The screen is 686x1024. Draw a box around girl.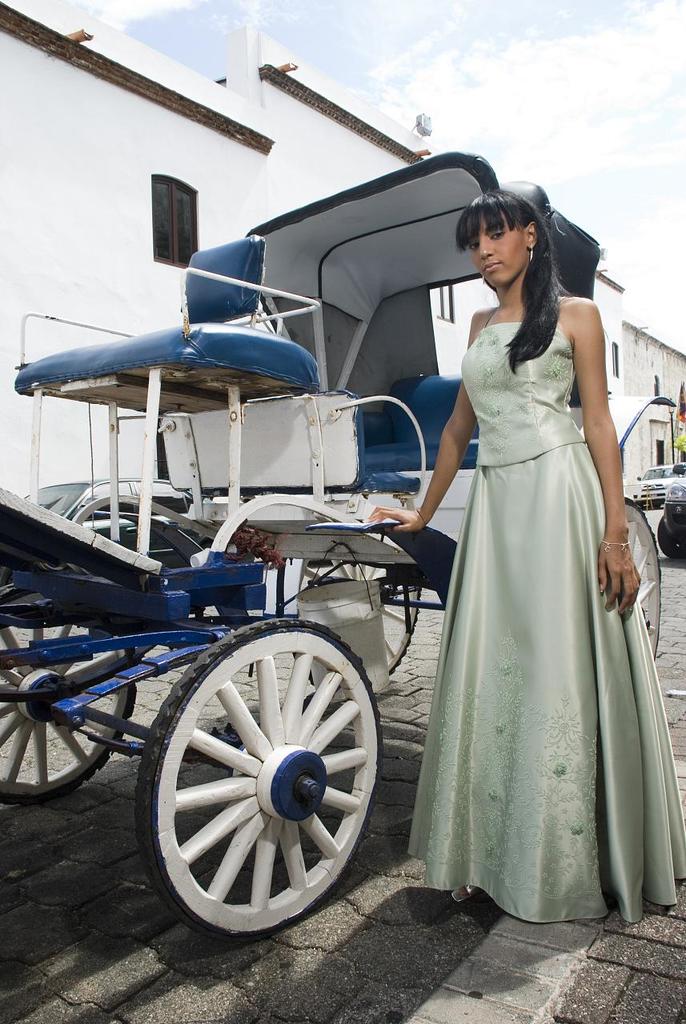
pyautogui.locateOnScreen(363, 194, 685, 926).
